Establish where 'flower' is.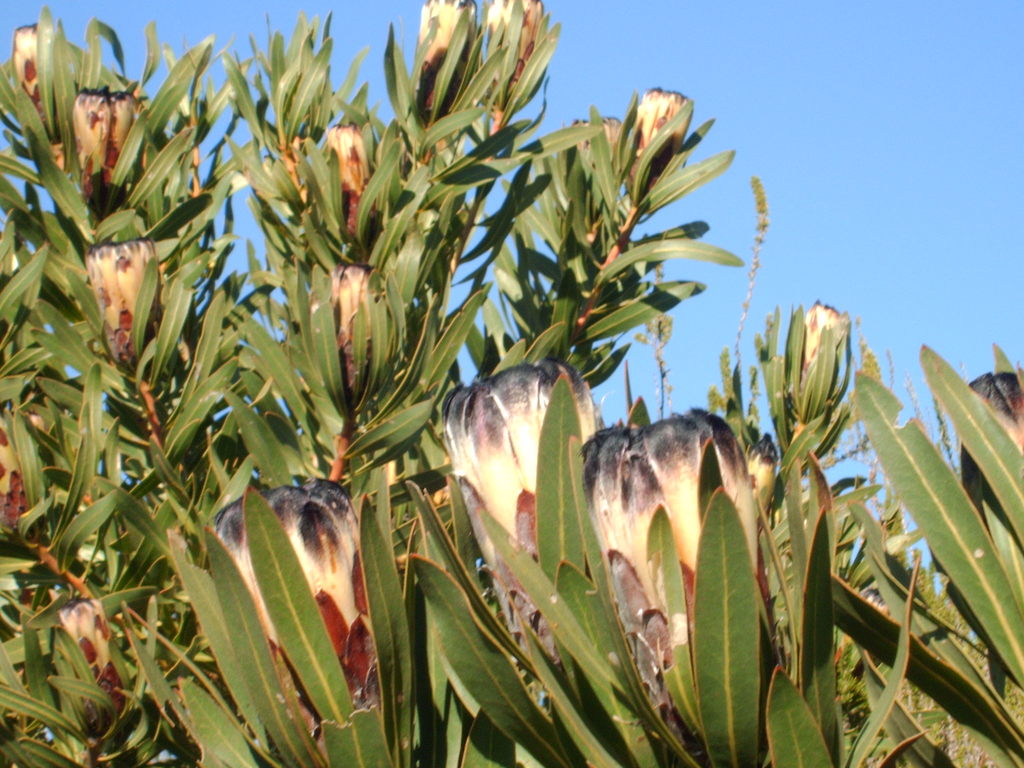
Established at (x1=12, y1=17, x2=51, y2=139).
